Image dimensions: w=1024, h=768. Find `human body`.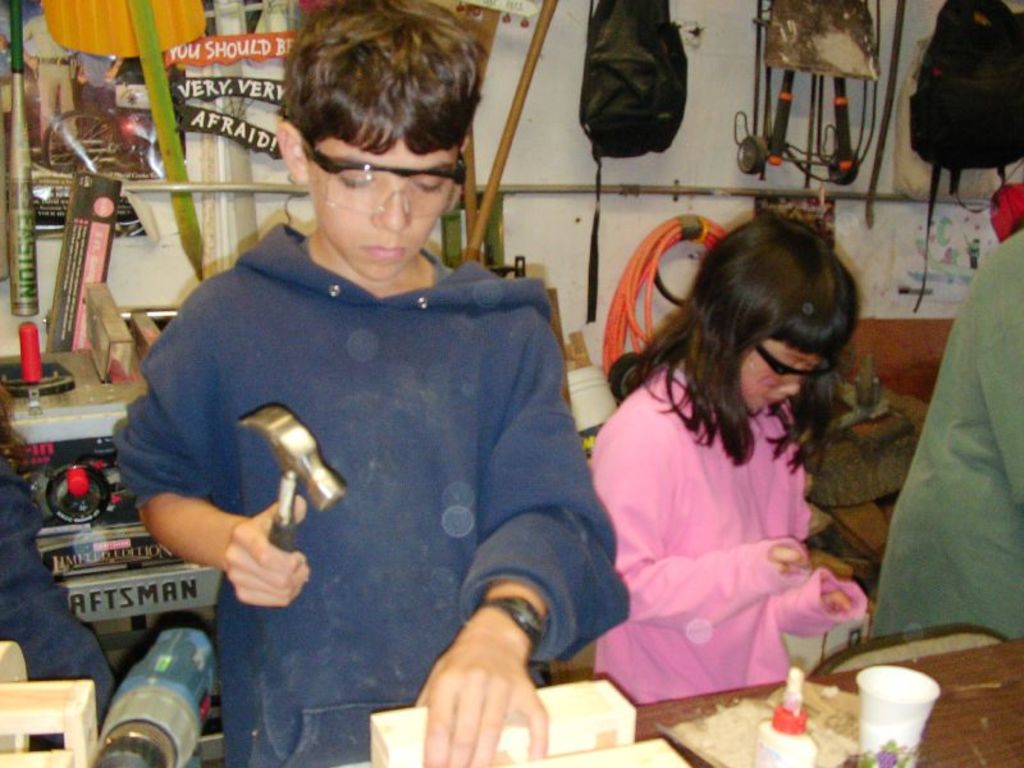
Rect(593, 216, 859, 700).
